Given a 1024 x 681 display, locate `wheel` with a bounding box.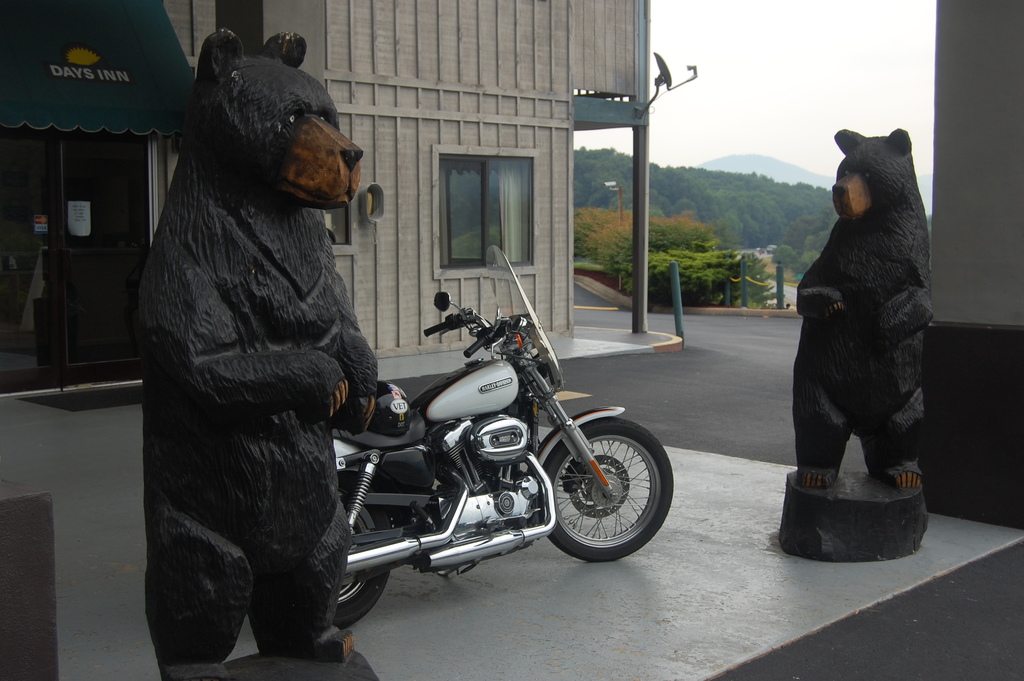
Located: x1=540, y1=408, x2=676, y2=566.
